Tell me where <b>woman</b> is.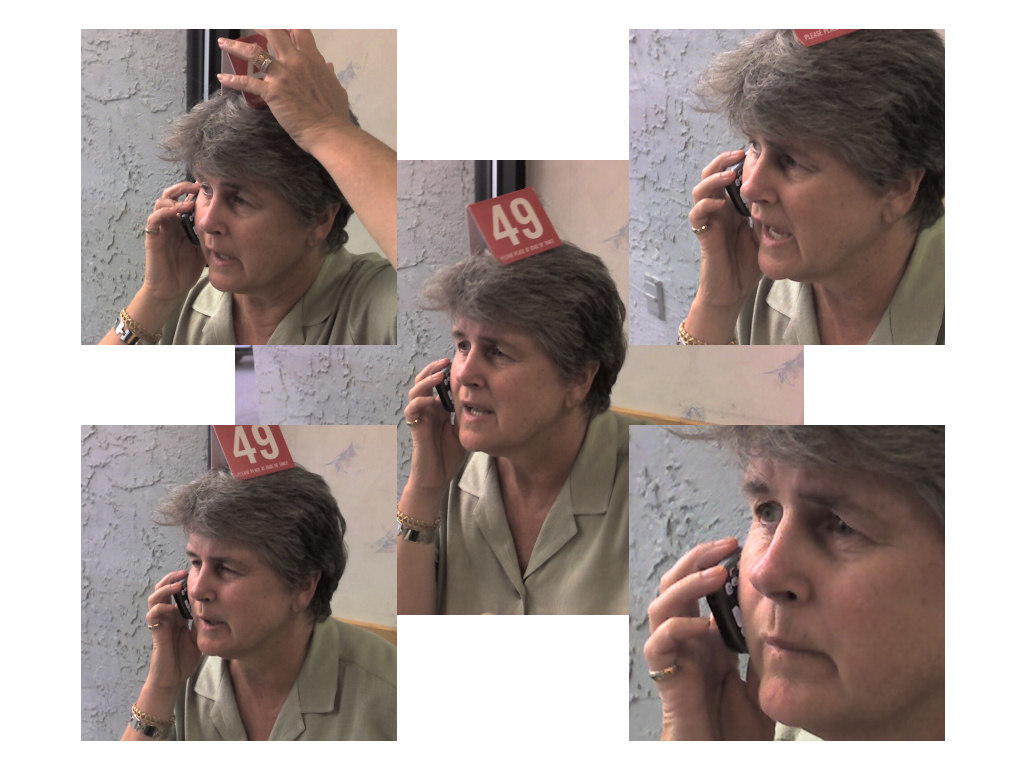
<b>woman</b> is at x1=675, y1=21, x2=944, y2=346.
